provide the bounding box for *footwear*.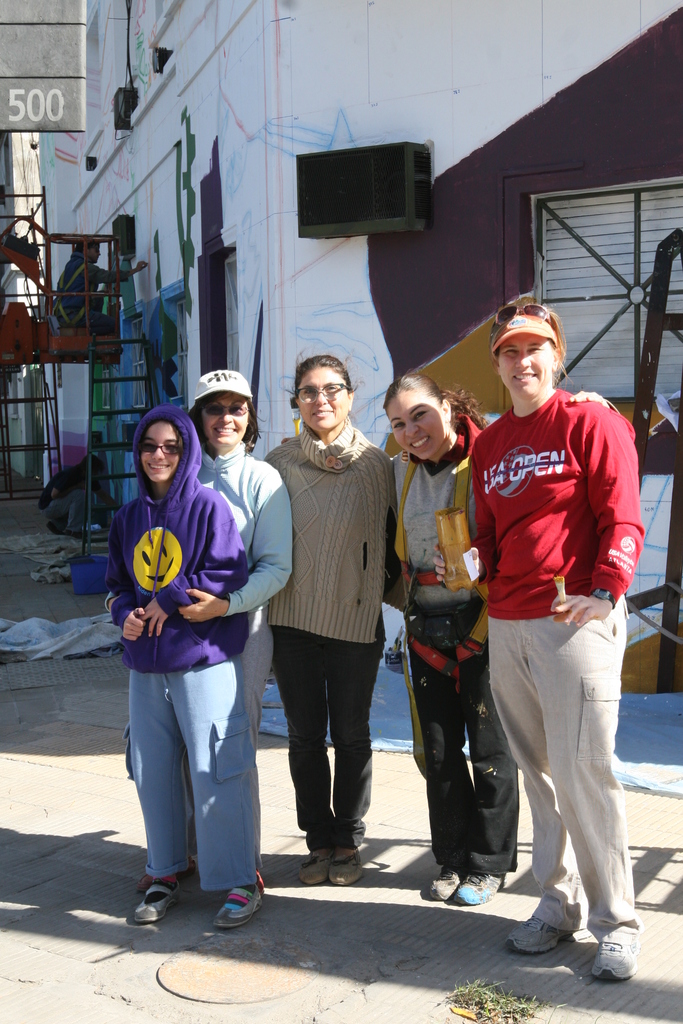
330, 848, 360, 886.
